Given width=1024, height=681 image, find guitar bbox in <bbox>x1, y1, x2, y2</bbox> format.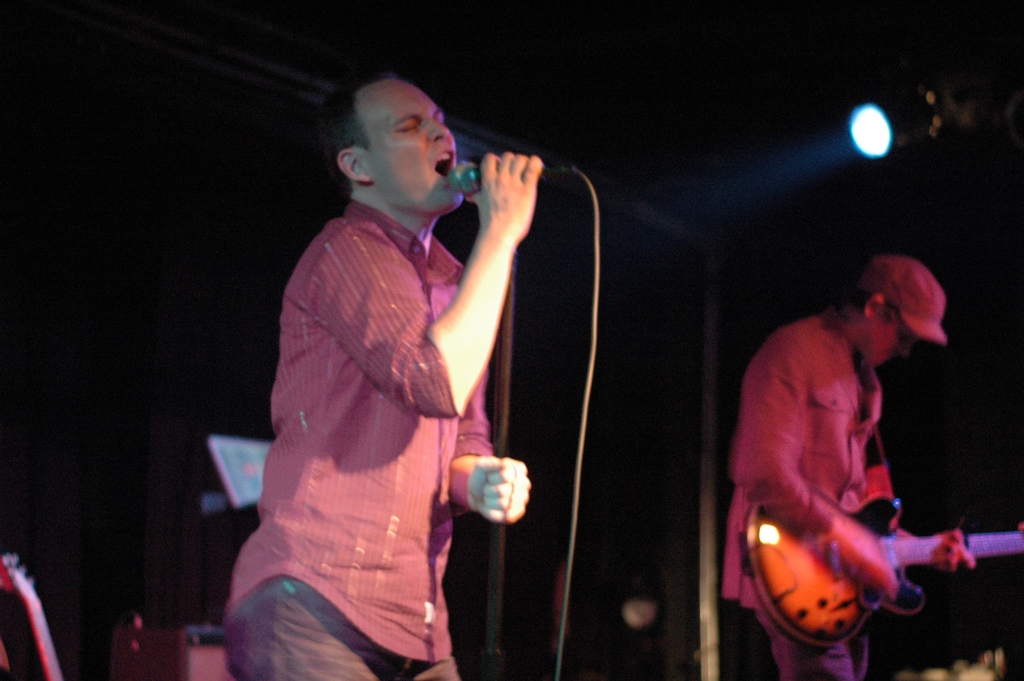
<bbox>738, 488, 1023, 658</bbox>.
